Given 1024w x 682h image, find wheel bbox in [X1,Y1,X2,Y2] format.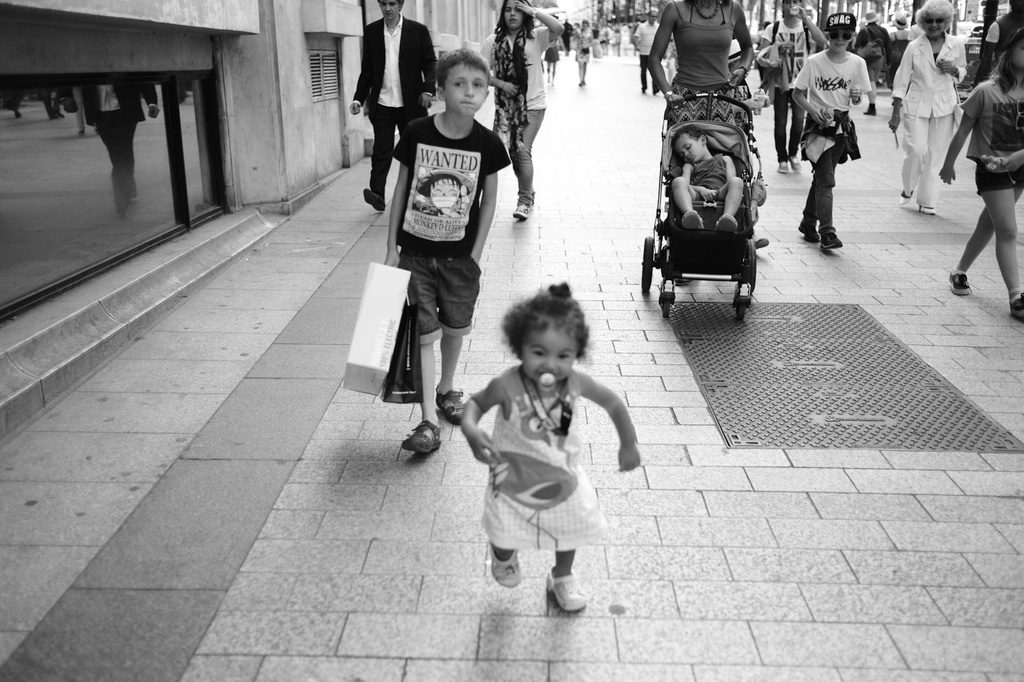
[740,302,744,323].
